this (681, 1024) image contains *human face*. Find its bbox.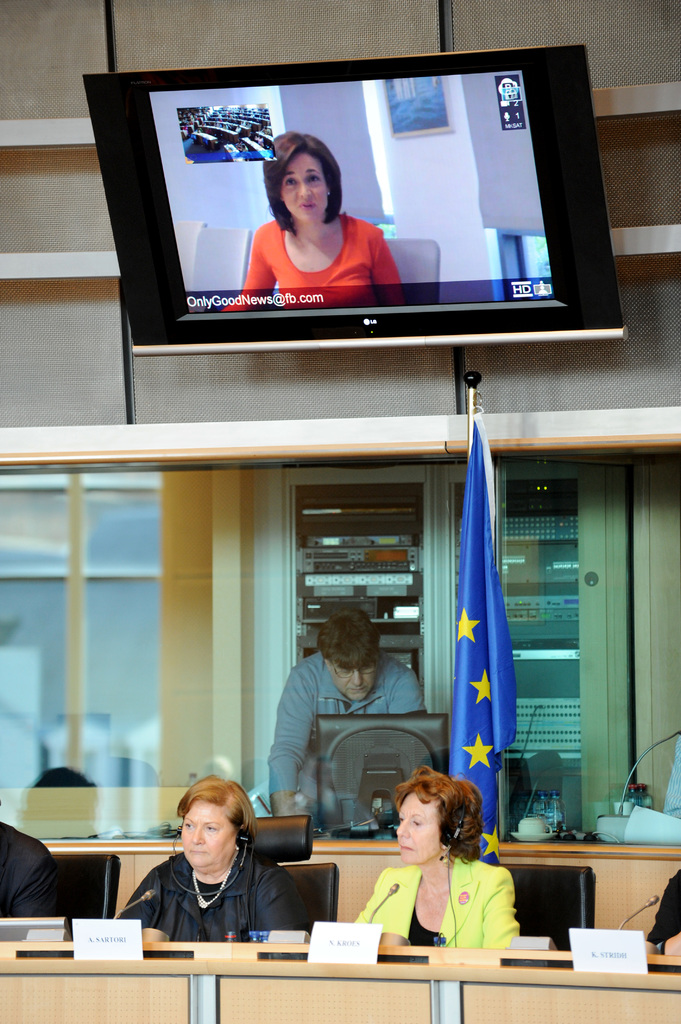
<bbox>330, 658, 375, 701</bbox>.
